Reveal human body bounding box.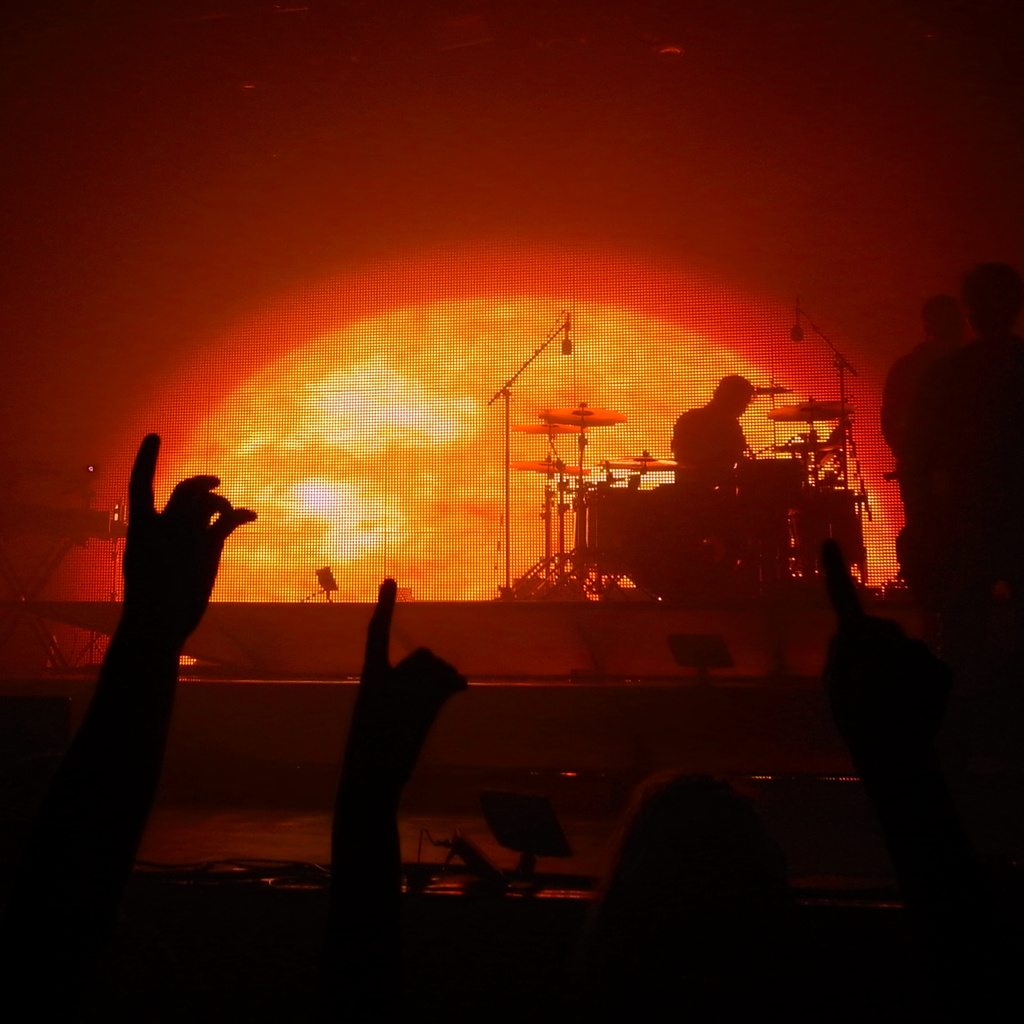
Revealed: BBox(907, 271, 1023, 691).
